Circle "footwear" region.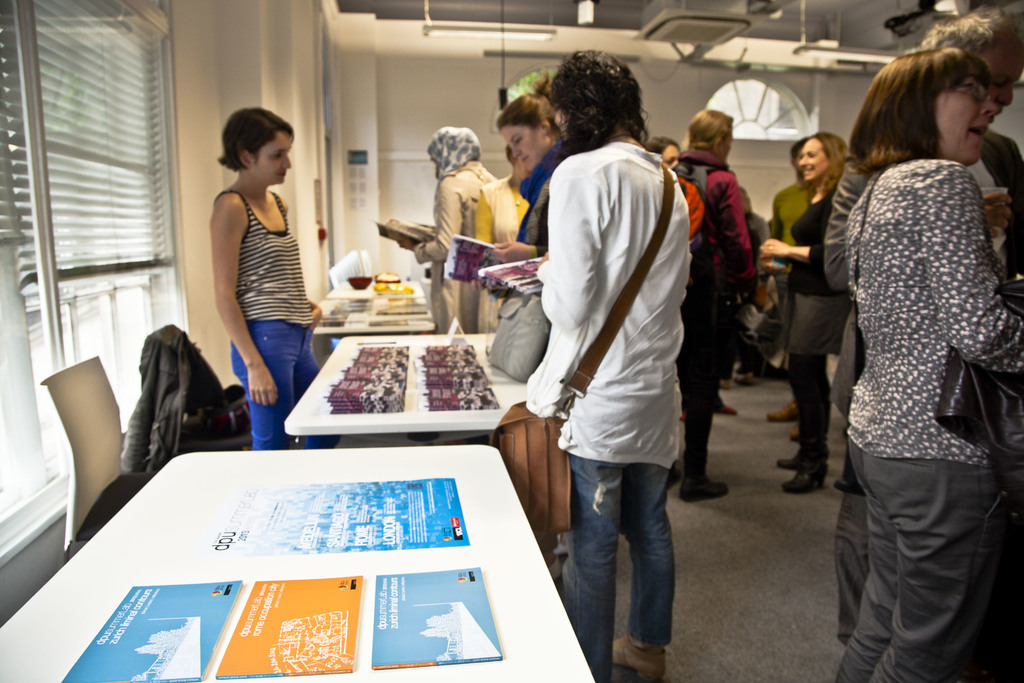
Region: x1=610 y1=636 x2=666 y2=682.
